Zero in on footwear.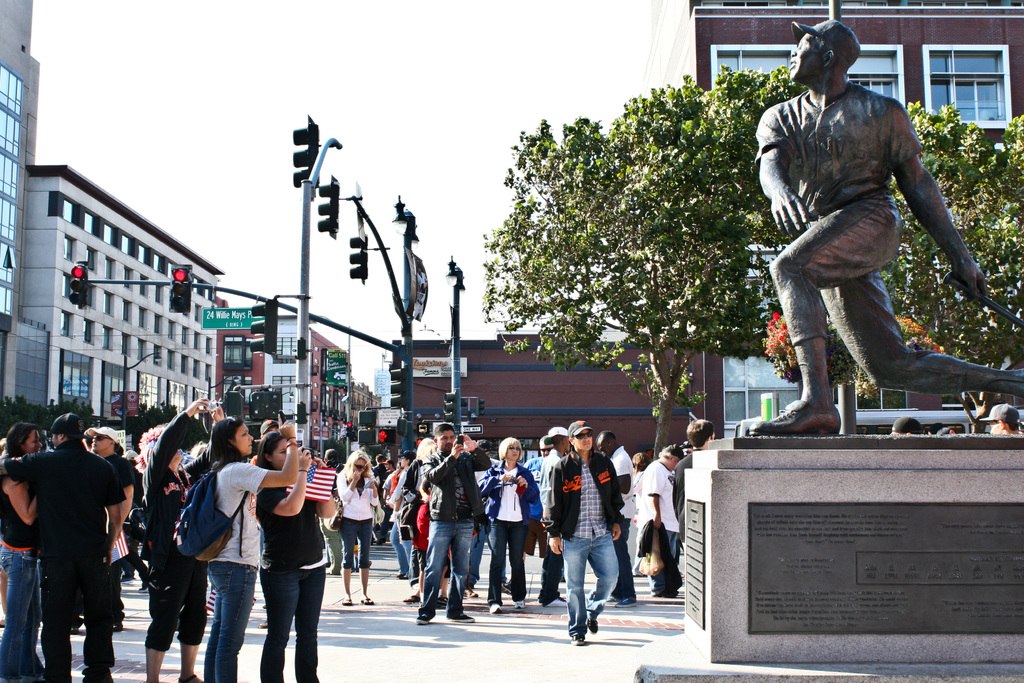
Zeroed in: <bbox>435, 598, 450, 610</bbox>.
